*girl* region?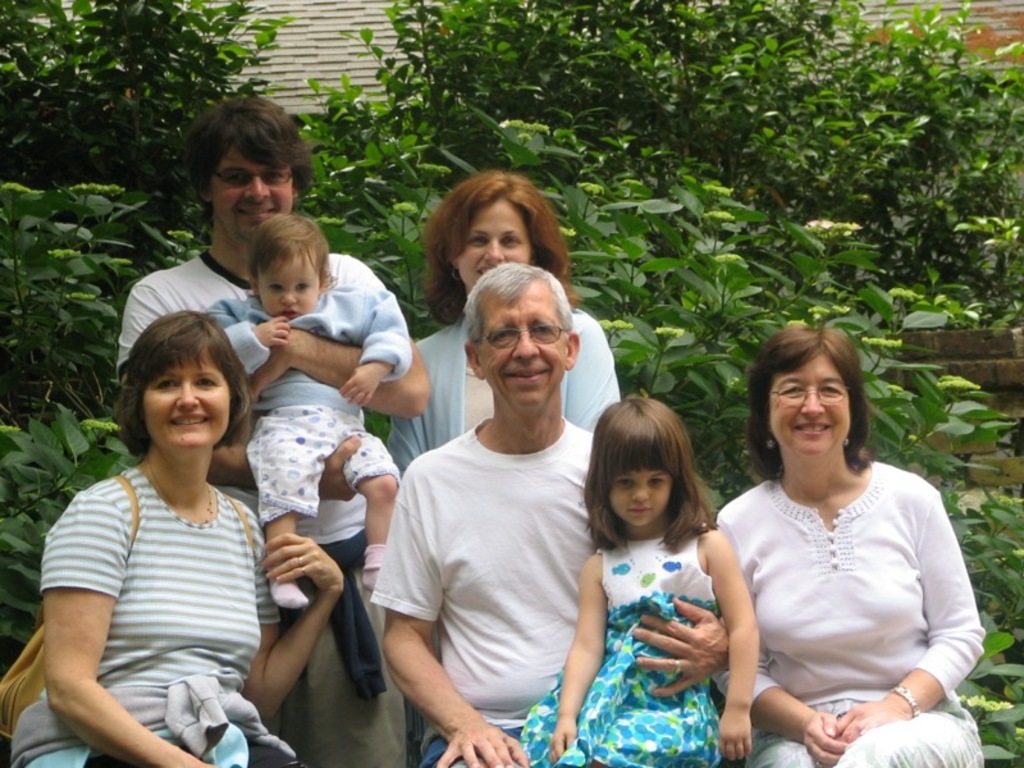
box=[520, 396, 762, 767]
